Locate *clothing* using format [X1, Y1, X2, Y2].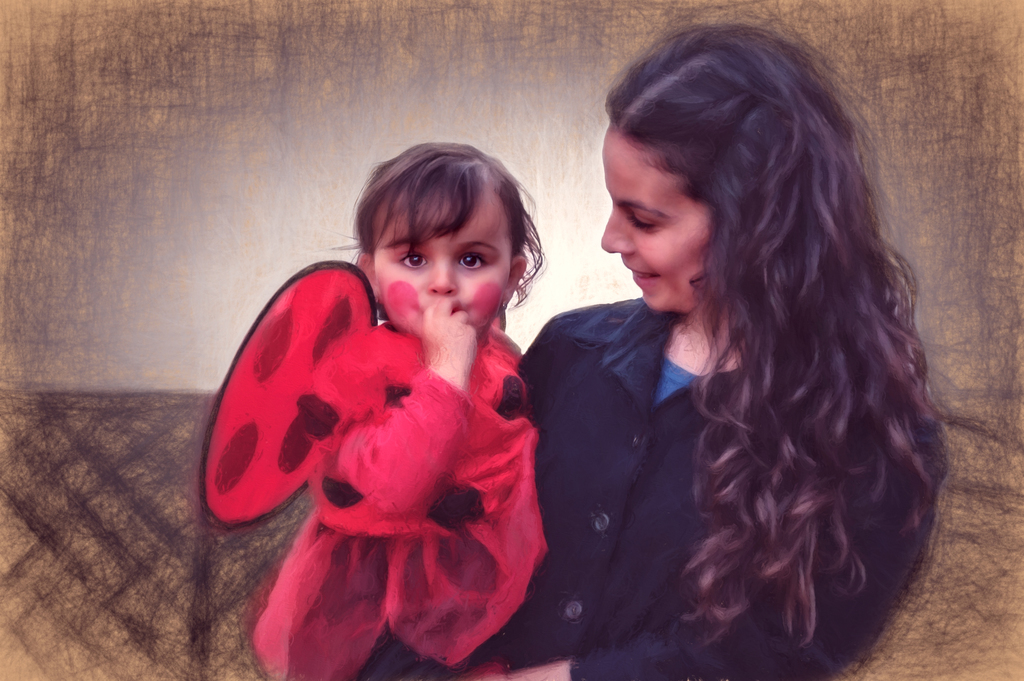
[211, 268, 571, 657].
